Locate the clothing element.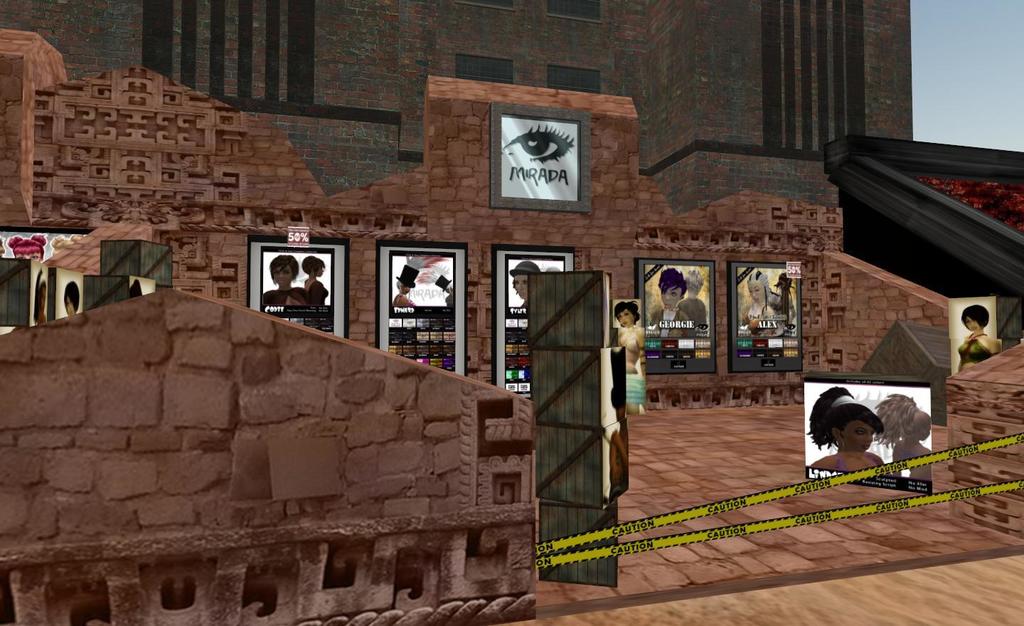
Element bbox: pyautogui.locateOnScreen(607, 451, 629, 504).
